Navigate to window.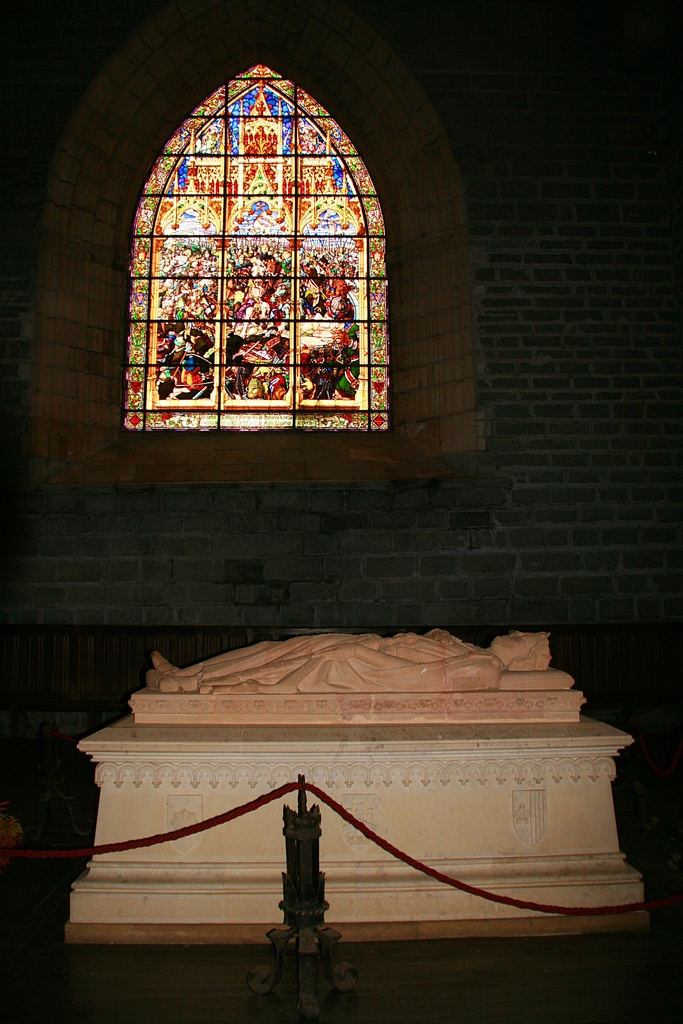
Navigation target: left=107, top=56, right=395, bottom=427.
